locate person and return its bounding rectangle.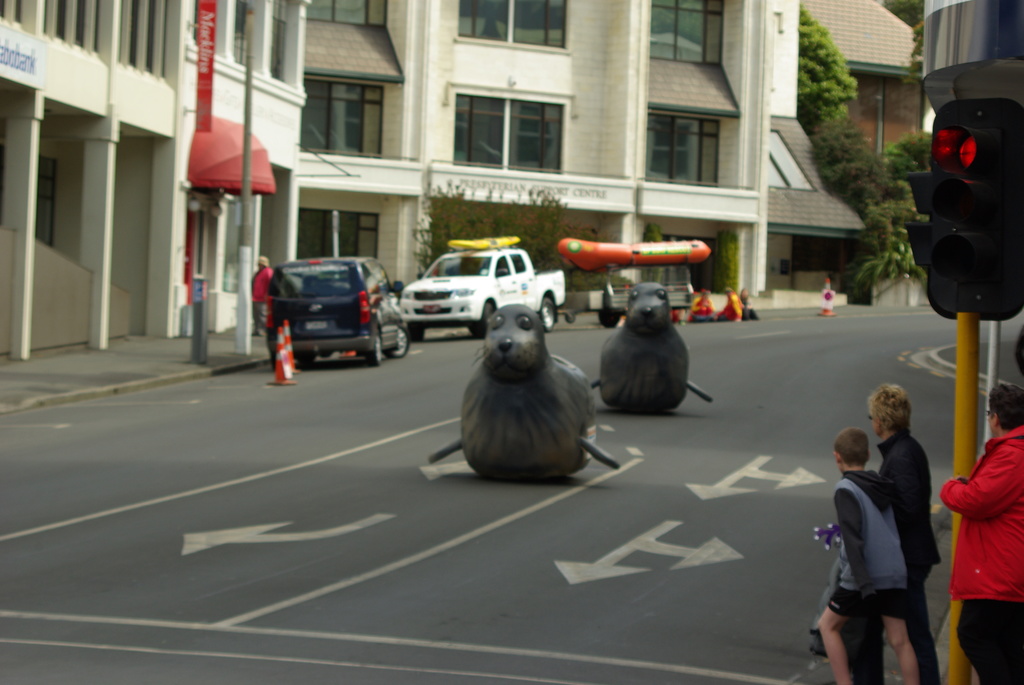
251 255 280 340.
